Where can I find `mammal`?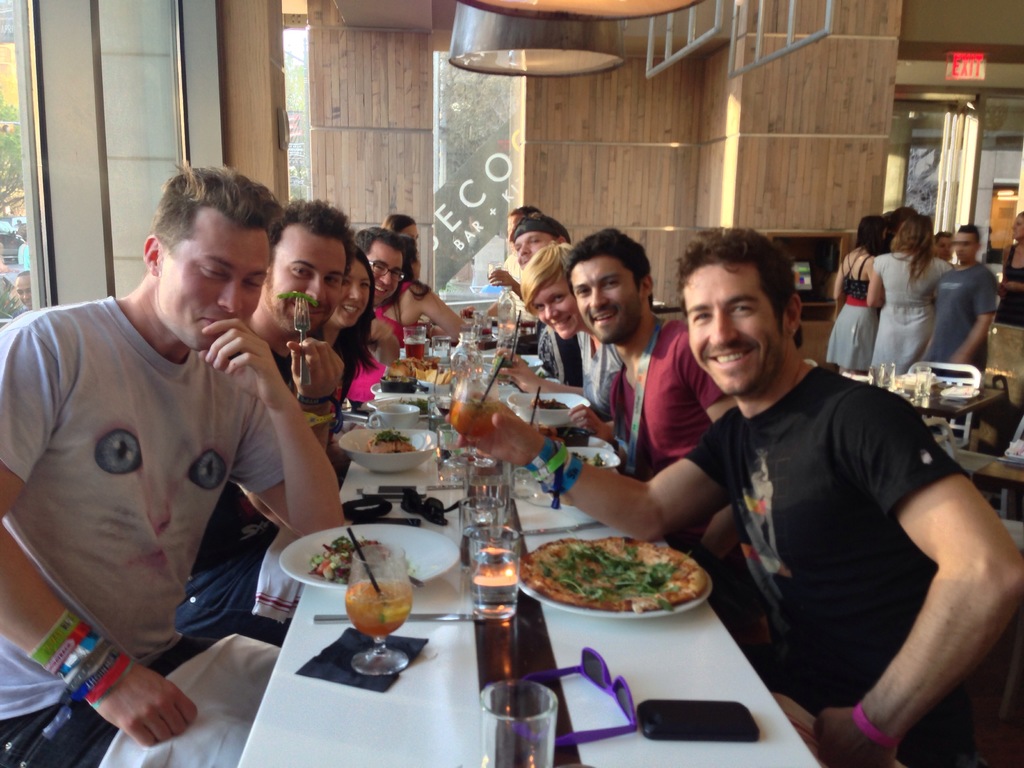
You can find it at region(642, 244, 1006, 739).
